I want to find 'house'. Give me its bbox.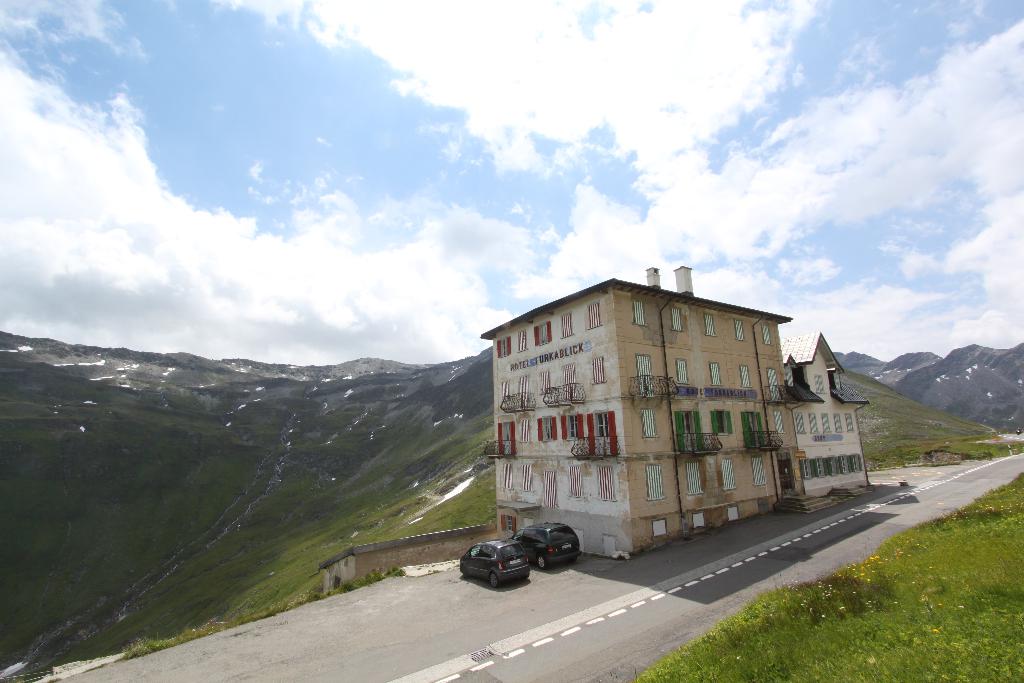
BBox(783, 329, 876, 509).
